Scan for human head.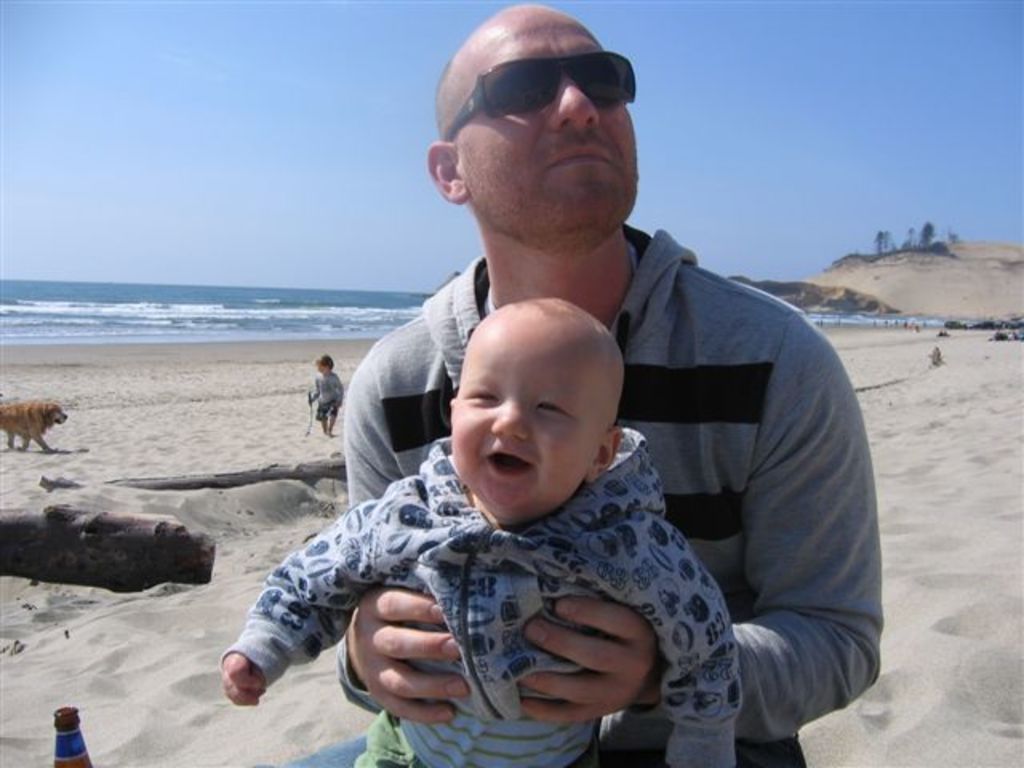
Scan result: x1=454 y1=301 x2=626 y2=523.
